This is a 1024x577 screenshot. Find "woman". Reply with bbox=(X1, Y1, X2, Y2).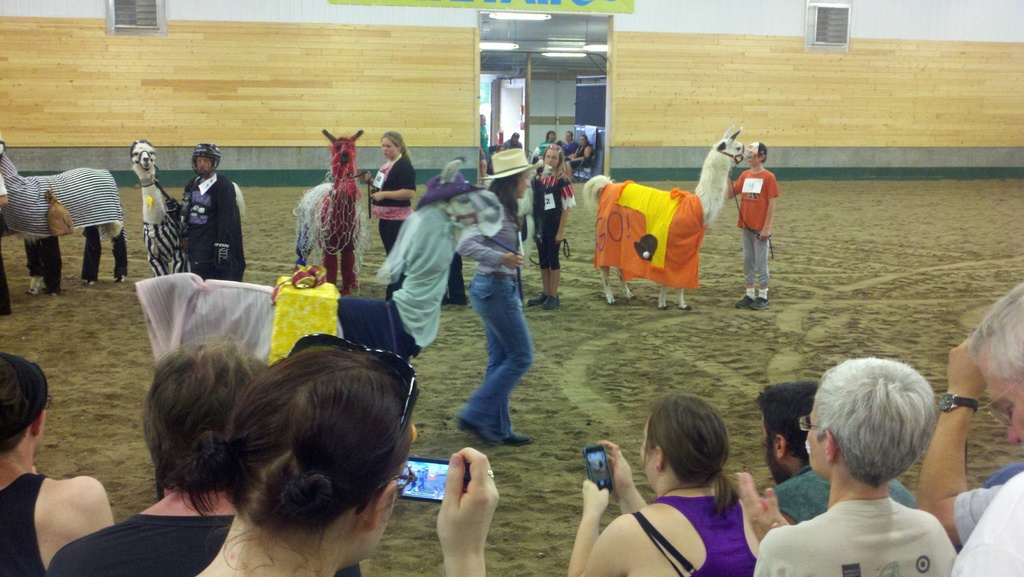
bbox=(569, 394, 787, 571).
